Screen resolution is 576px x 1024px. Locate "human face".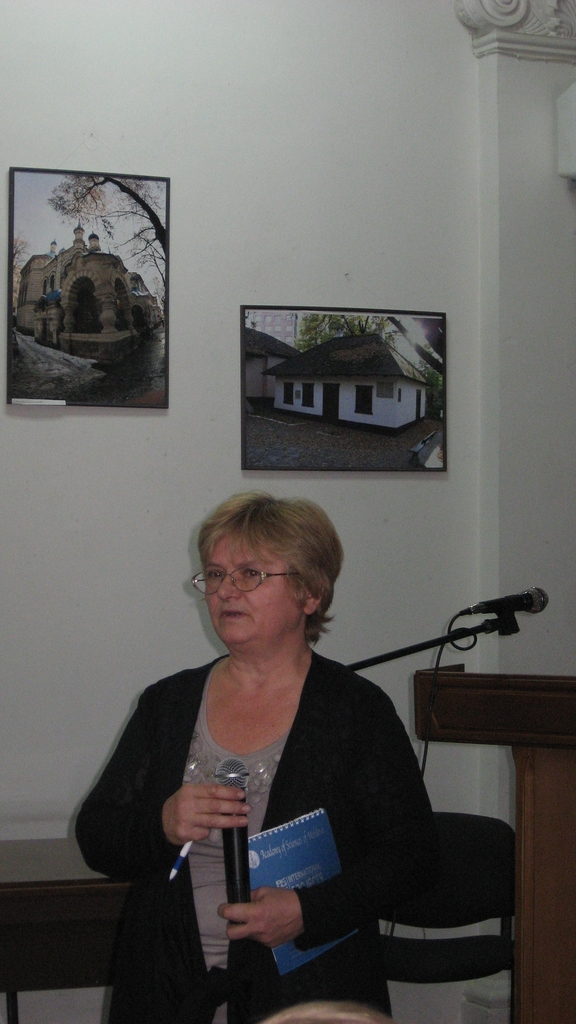
select_region(207, 534, 307, 648).
